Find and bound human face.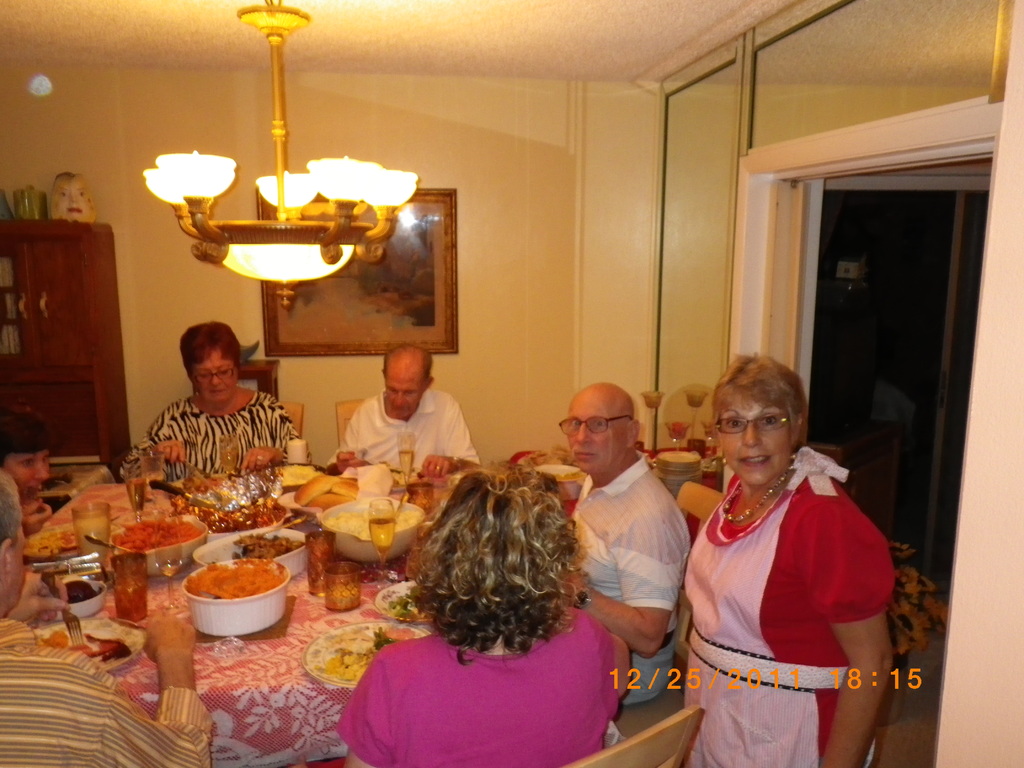
Bound: bbox=[0, 528, 24, 618].
